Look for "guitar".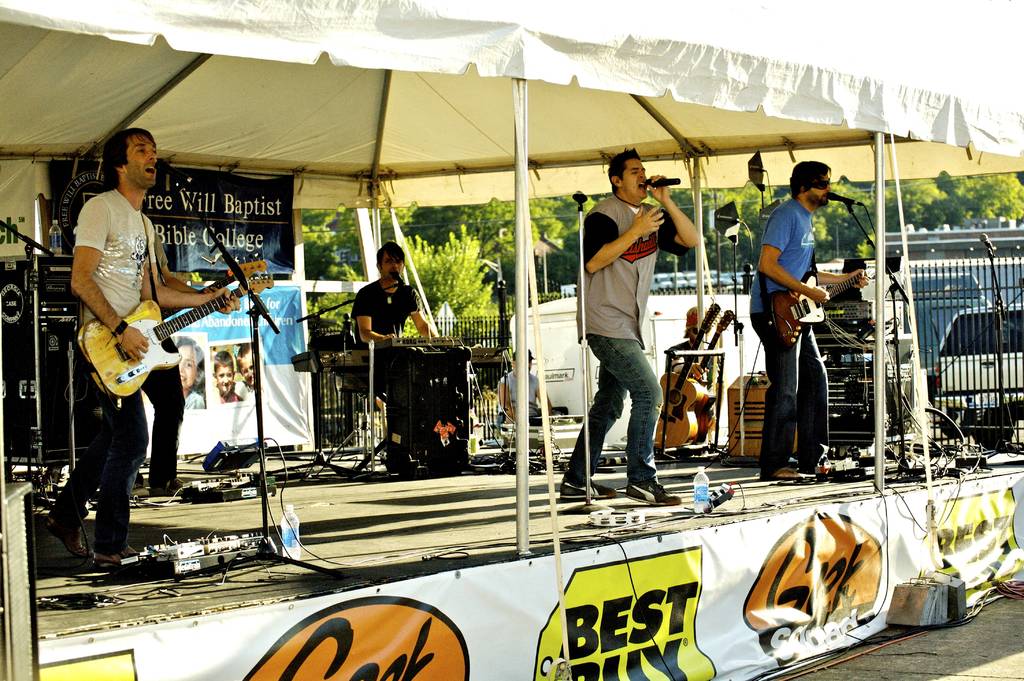
Found: BBox(653, 290, 712, 450).
